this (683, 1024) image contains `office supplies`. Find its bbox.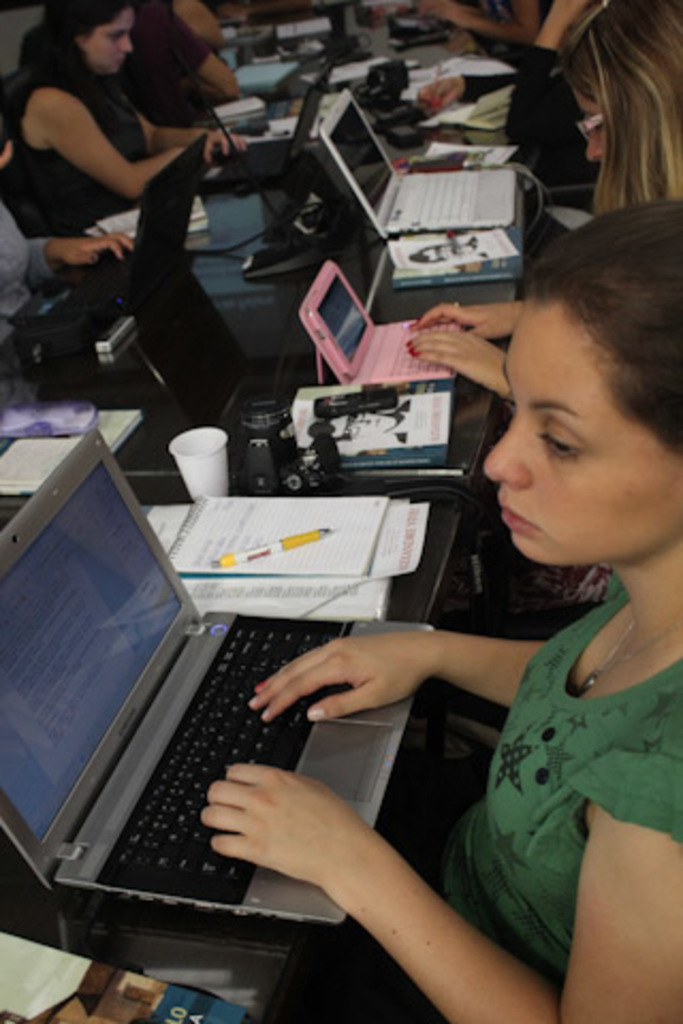
32, 582, 361, 1013.
